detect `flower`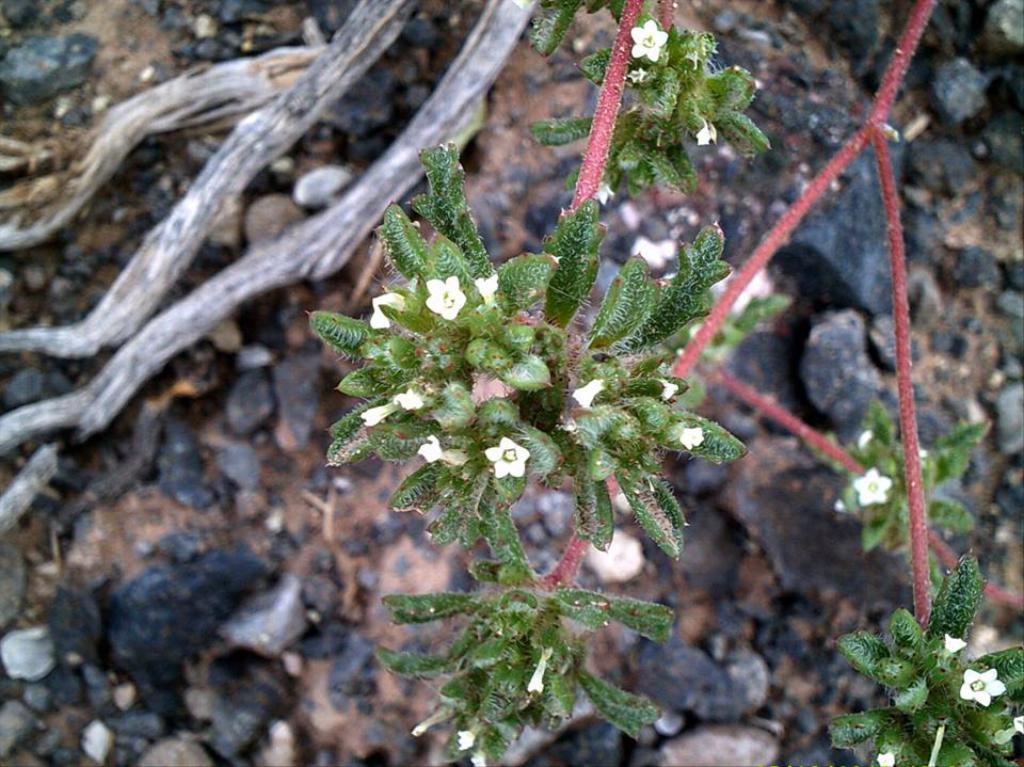
pyautogui.locateOnScreen(469, 752, 494, 766)
